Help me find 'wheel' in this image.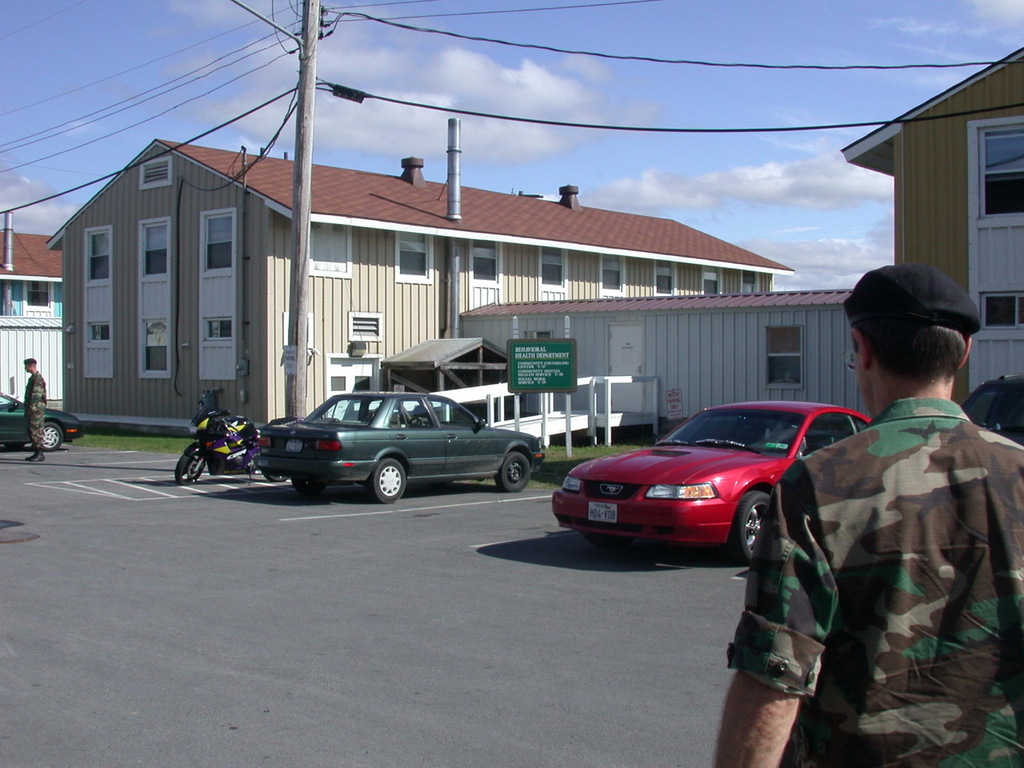
Found it: {"left": 371, "top": 458, "right": 403, "bottom": 504}.
